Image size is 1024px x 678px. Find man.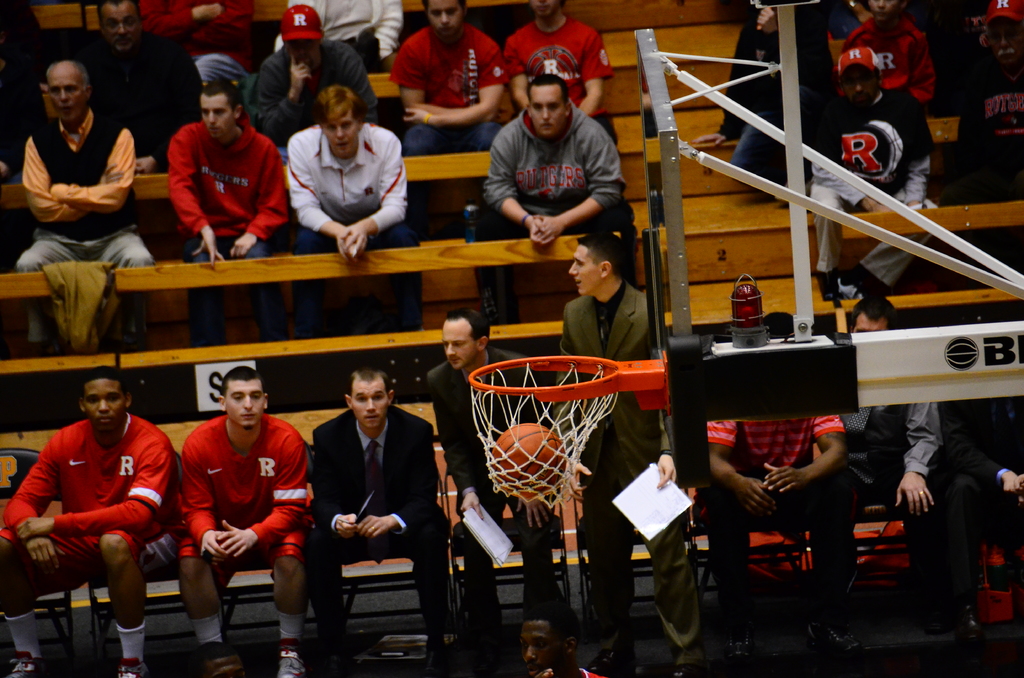
456/70/636/327.
